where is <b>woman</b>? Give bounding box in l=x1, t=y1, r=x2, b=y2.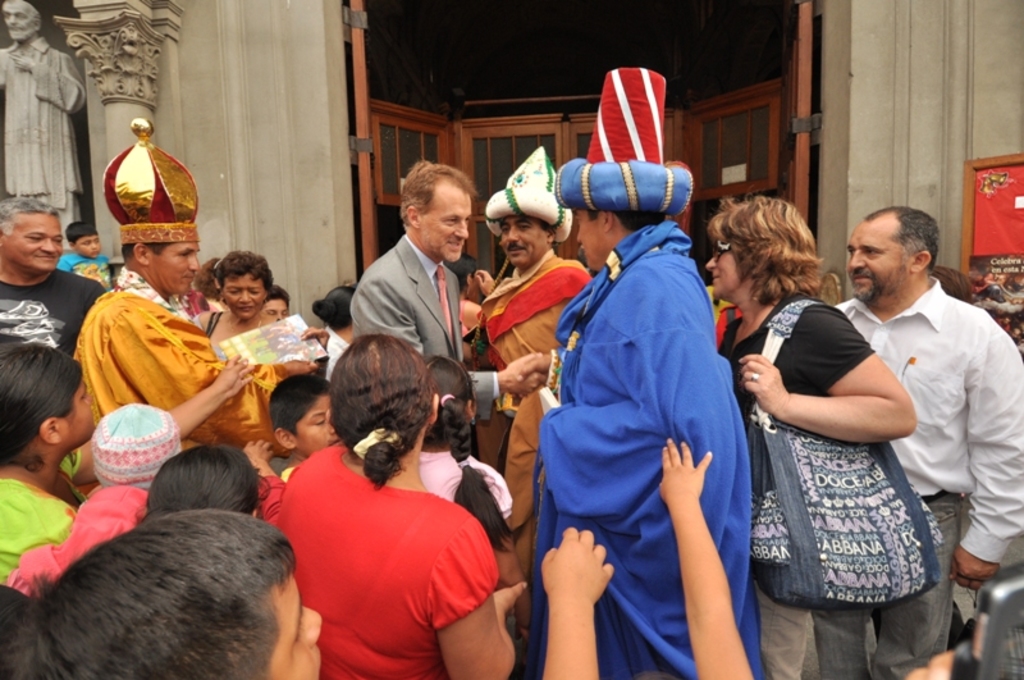
l=192, t=246, r=271, b=348.
